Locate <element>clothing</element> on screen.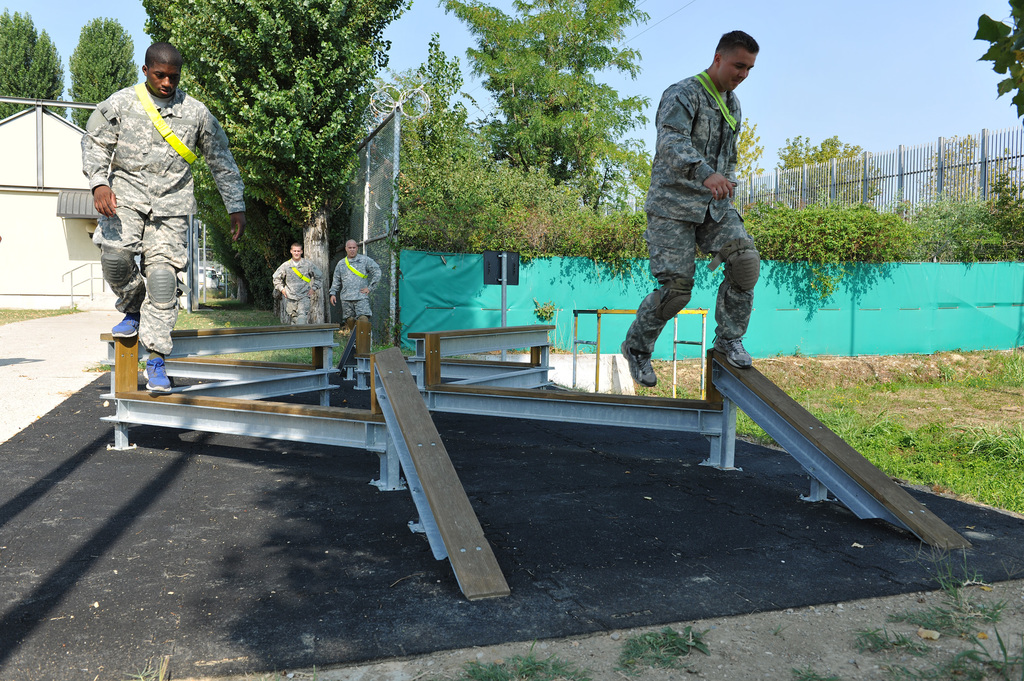
On screen at {"x1": 614, "y1": 63, "x2": 758, "y2": 385}.
